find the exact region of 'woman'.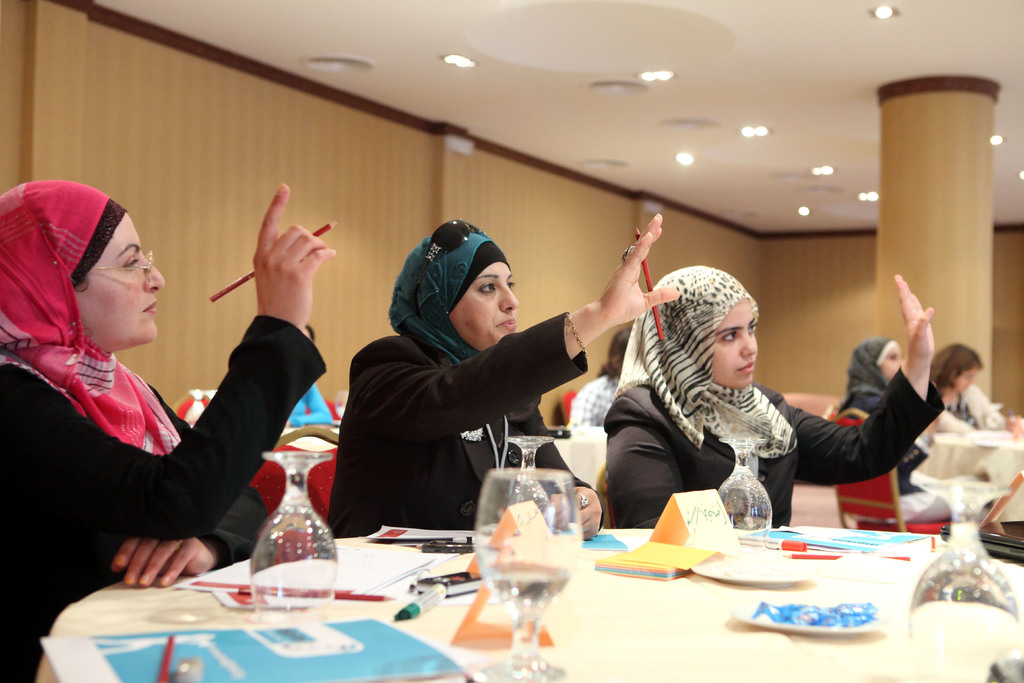
Exact region: [18, 169, 291, 608].
